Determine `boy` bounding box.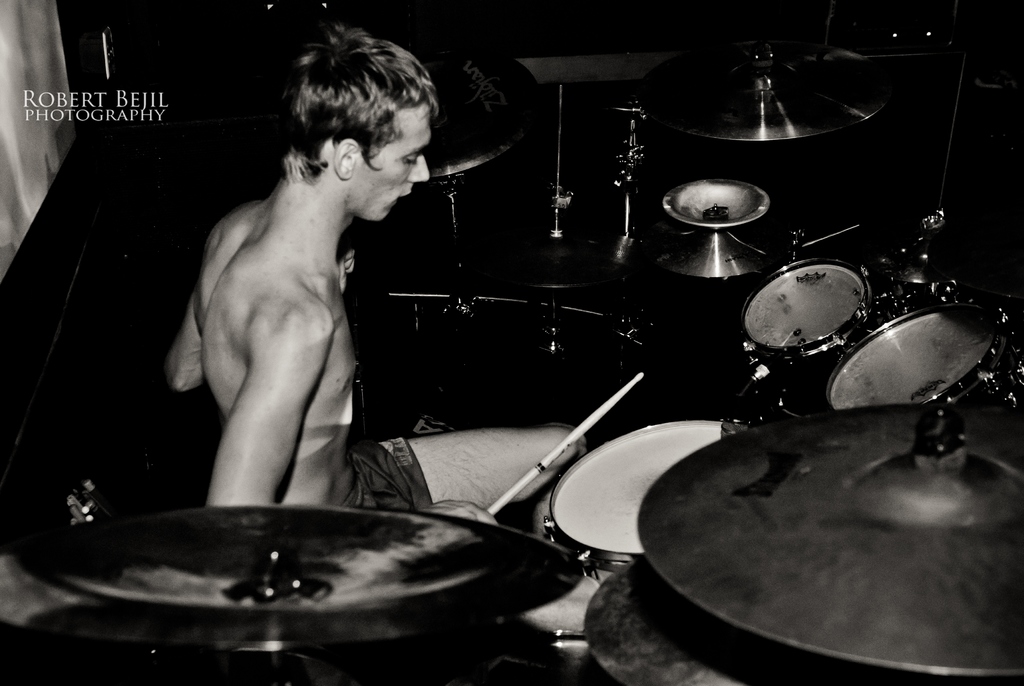
Determined: crop(164, 21, 612, 633).
